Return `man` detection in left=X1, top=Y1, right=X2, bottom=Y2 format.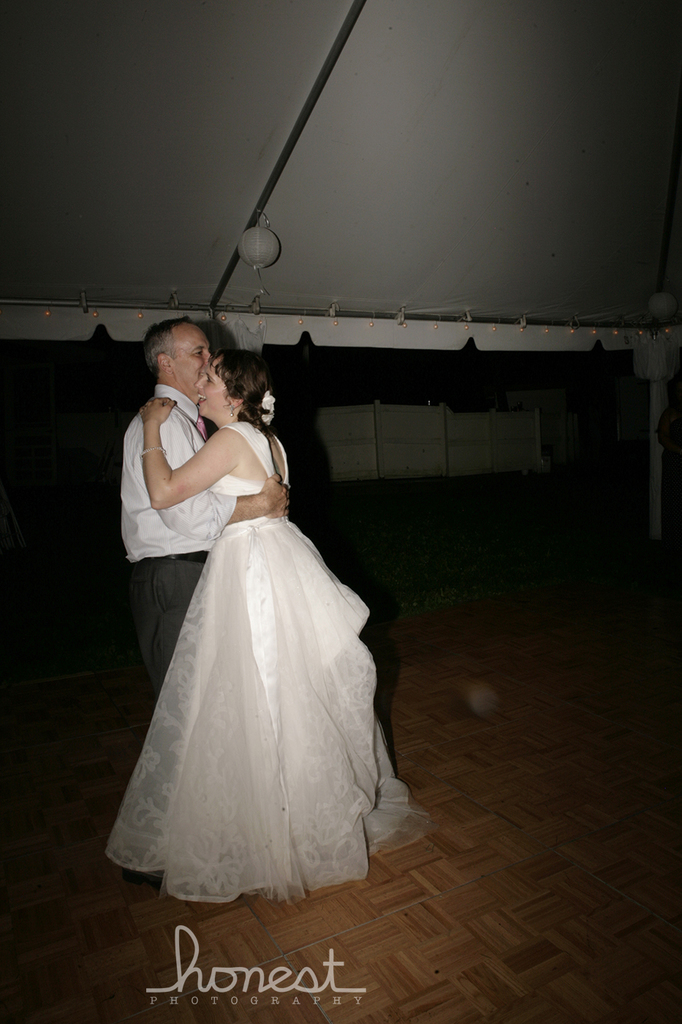
left=119, top=314, right=293, bottom=700.
